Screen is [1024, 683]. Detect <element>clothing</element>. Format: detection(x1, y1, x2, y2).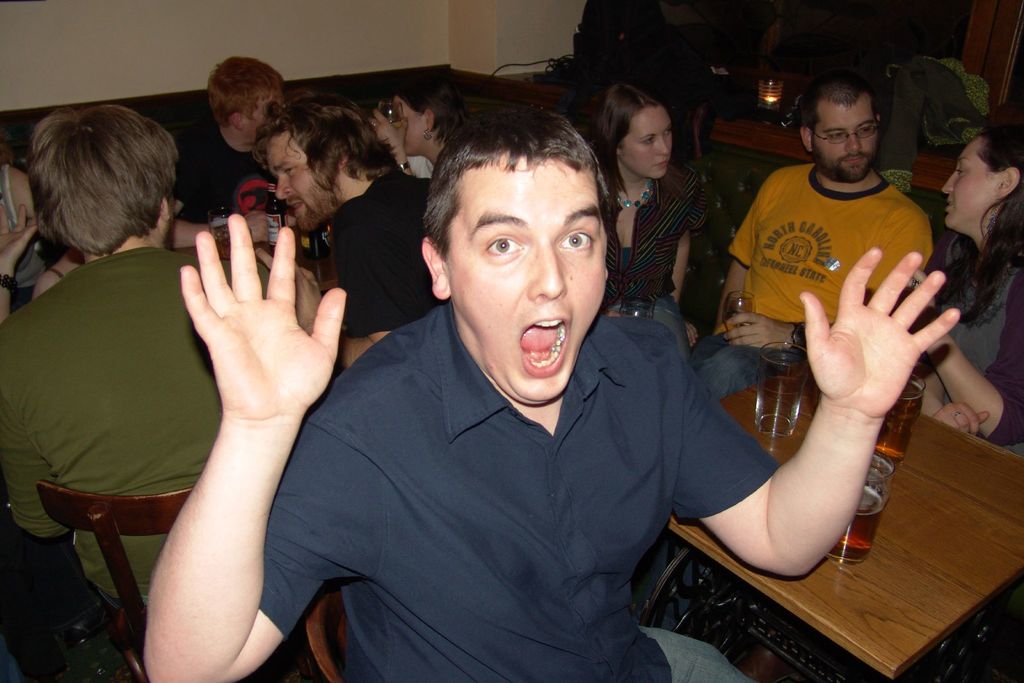
detection(591, 154, 707, 341).
